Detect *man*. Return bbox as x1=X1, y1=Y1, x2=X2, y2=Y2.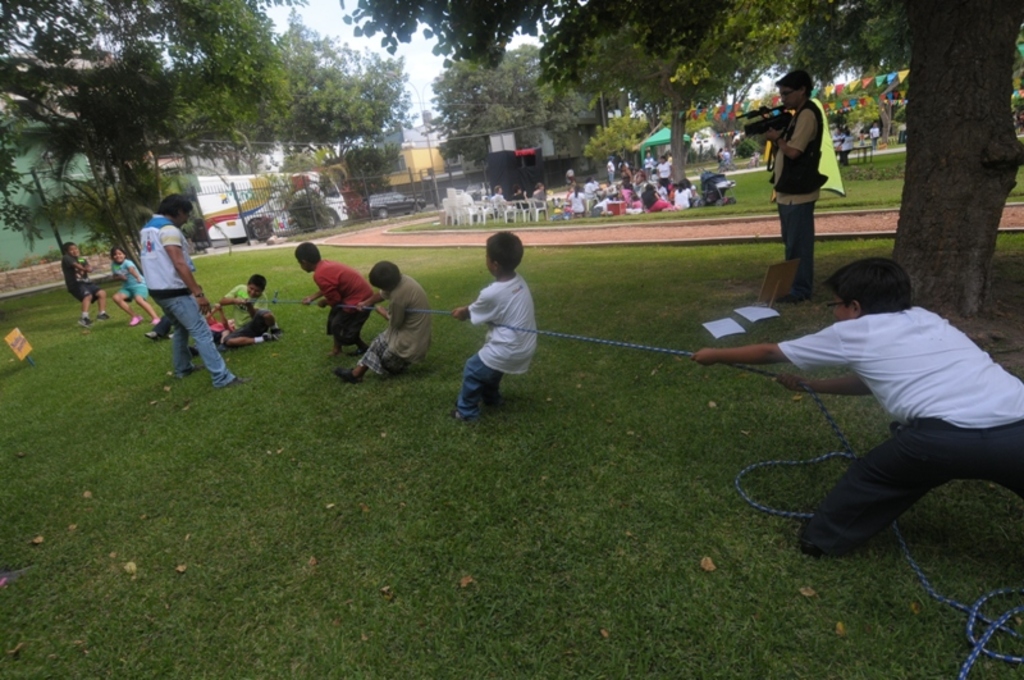
x1=147, y1=193, x2=255, y2=388.
